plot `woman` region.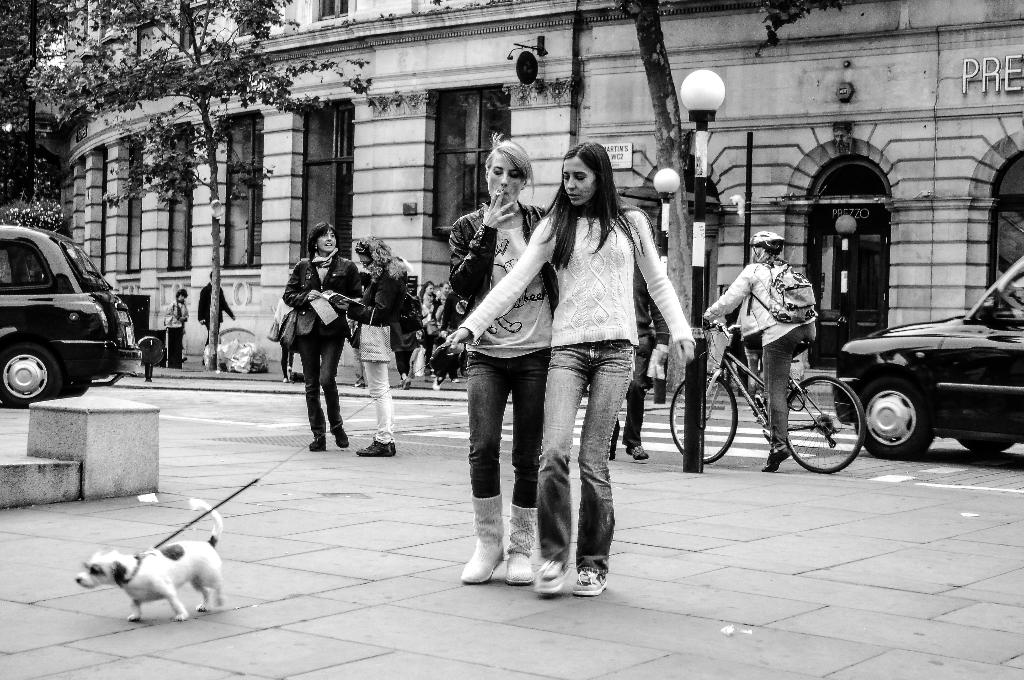
Plotted at bbox=(326, 232, 404, 465).
